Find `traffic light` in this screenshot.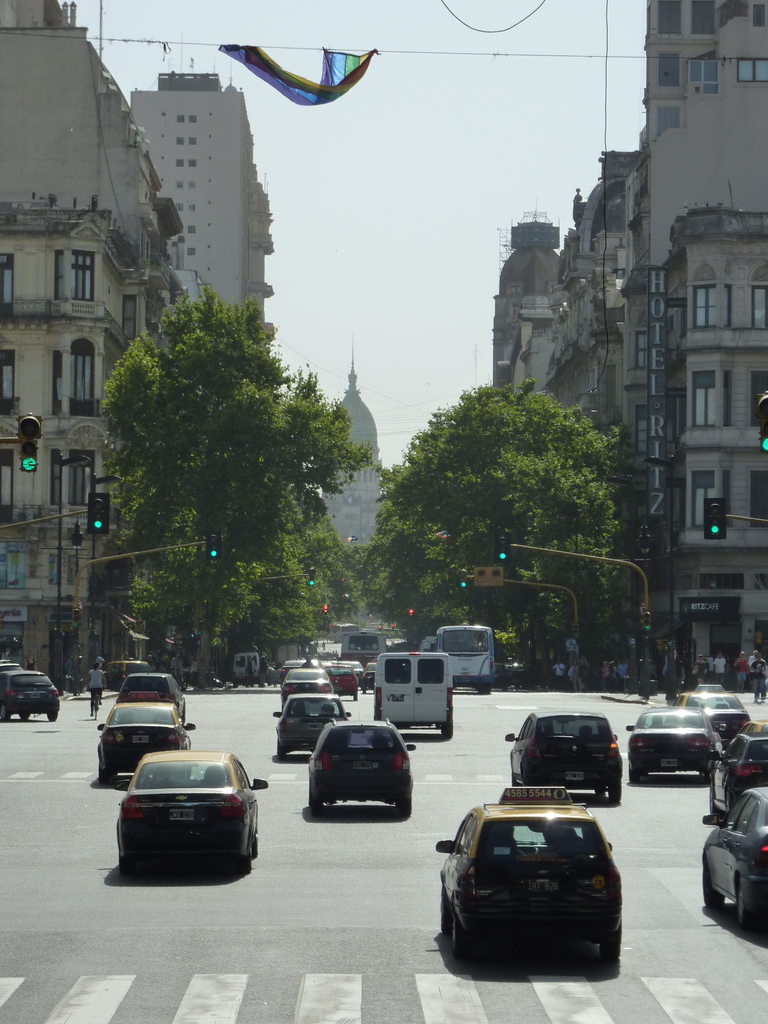
The bounding box for `traffic light` is <region>308, 566, 315, 588</region>.
